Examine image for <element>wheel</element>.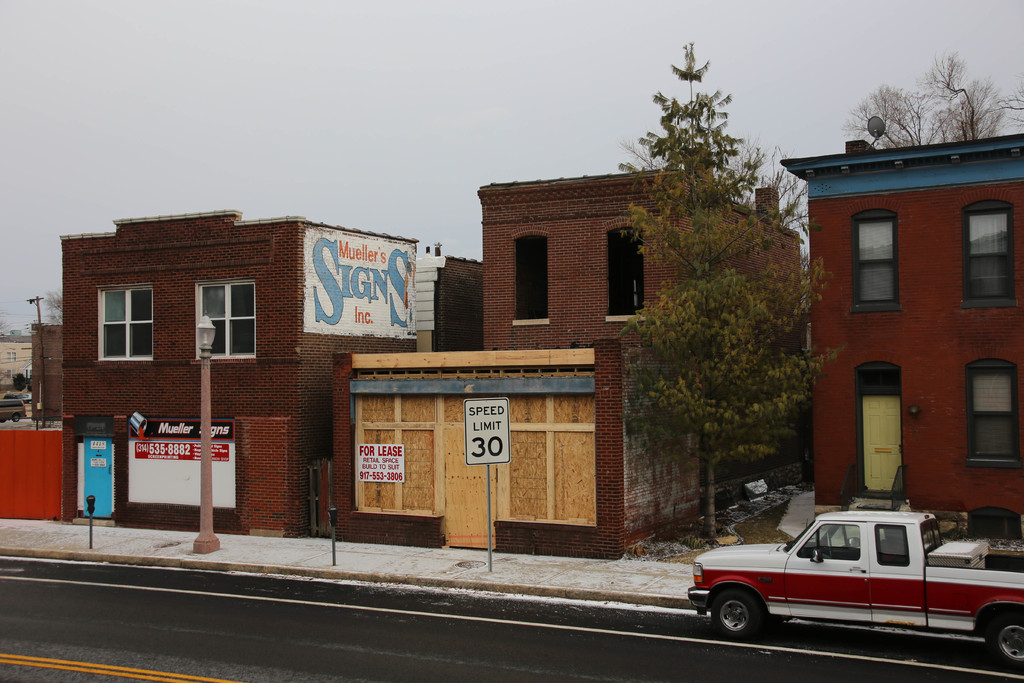
Examination result: rect(712, 588, 764, 645).
